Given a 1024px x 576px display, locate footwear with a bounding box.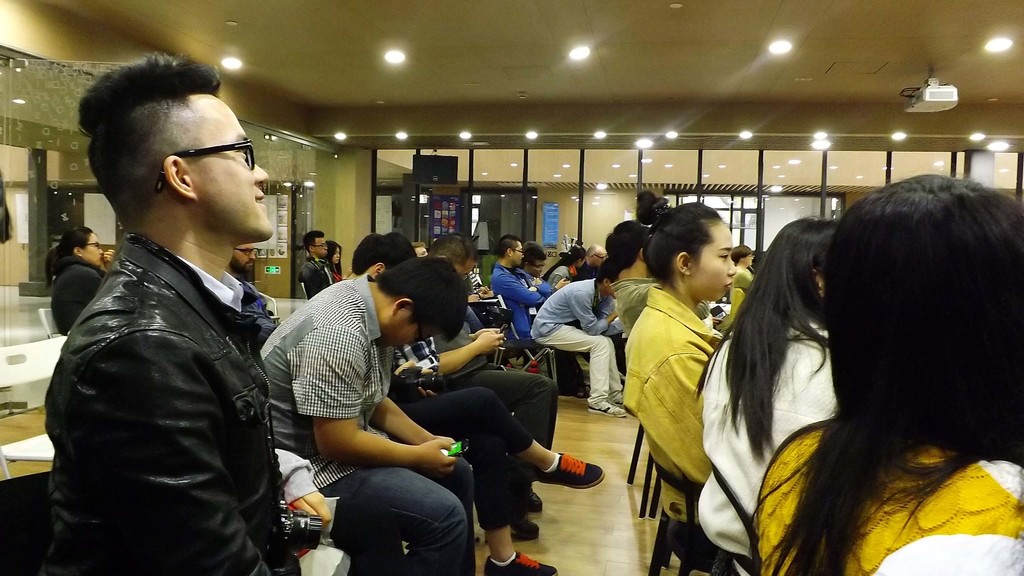
Located: 541:449:600:505.
